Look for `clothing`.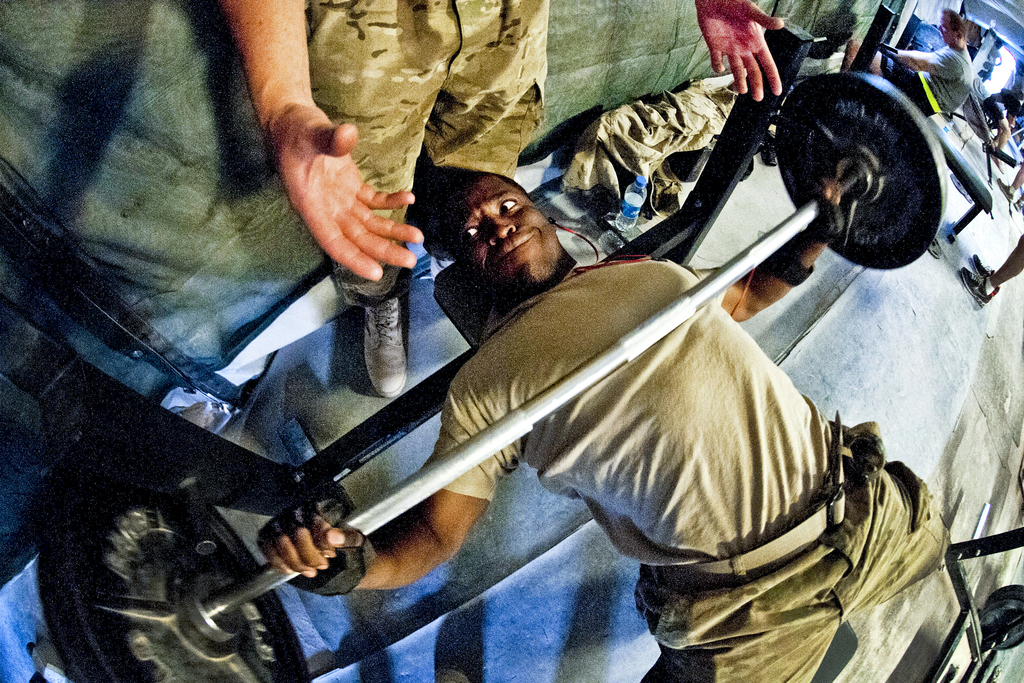
Found: pyautogui.locateOnScreen(988, 95, 1023, 122).
